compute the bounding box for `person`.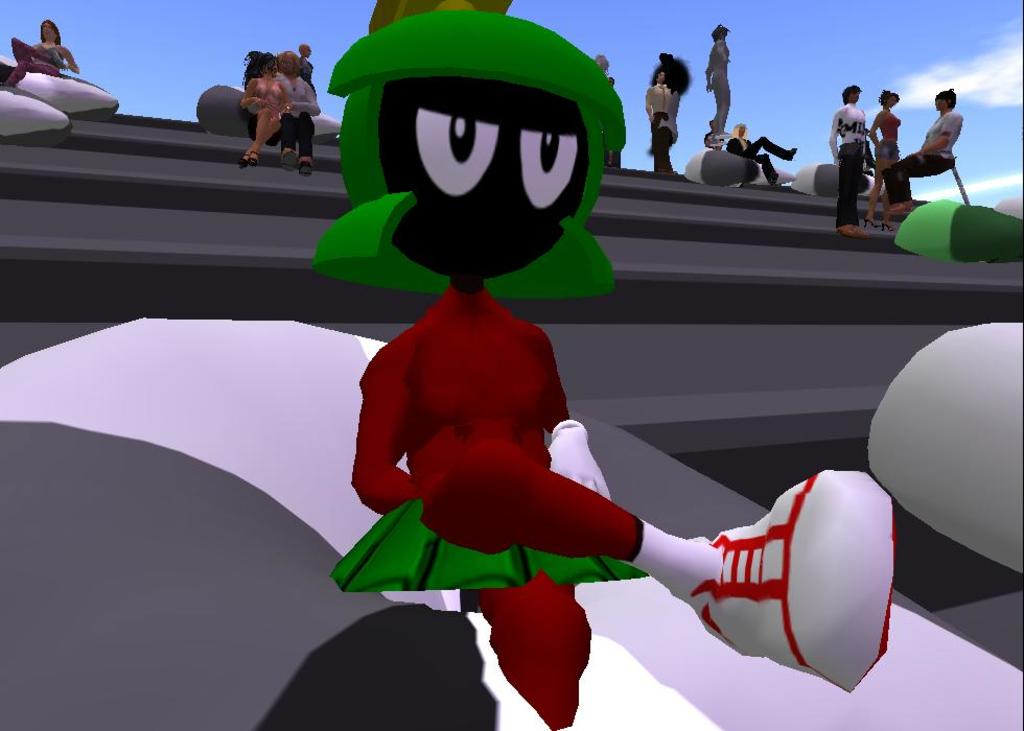
crop(734, 121, 795, 190).
